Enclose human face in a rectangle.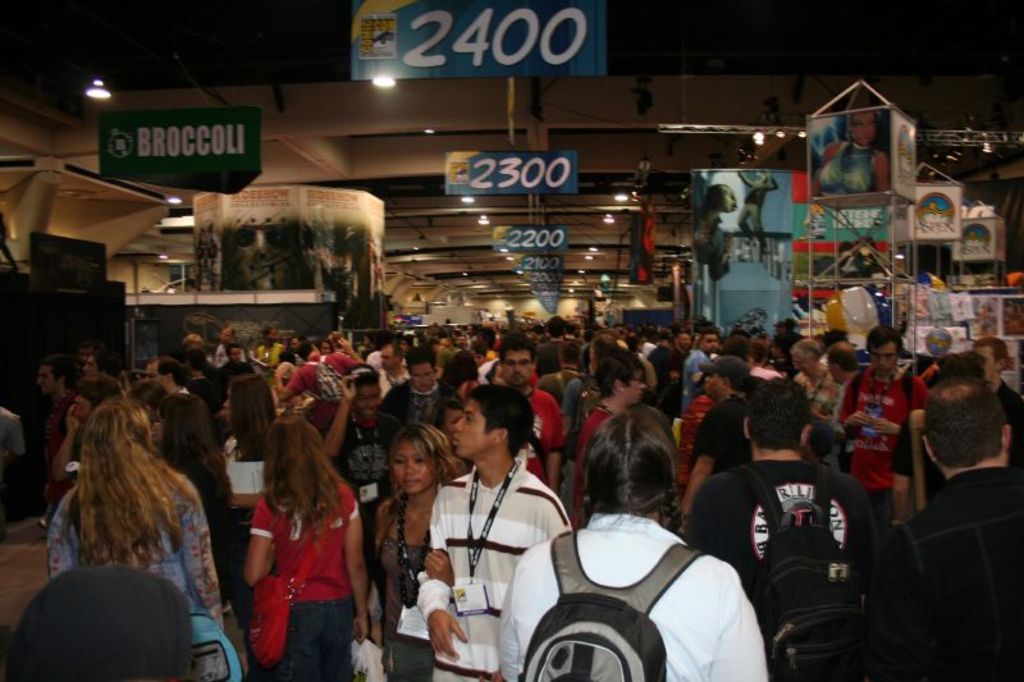
x1=230 y1=348 x2=239 y2=366.
